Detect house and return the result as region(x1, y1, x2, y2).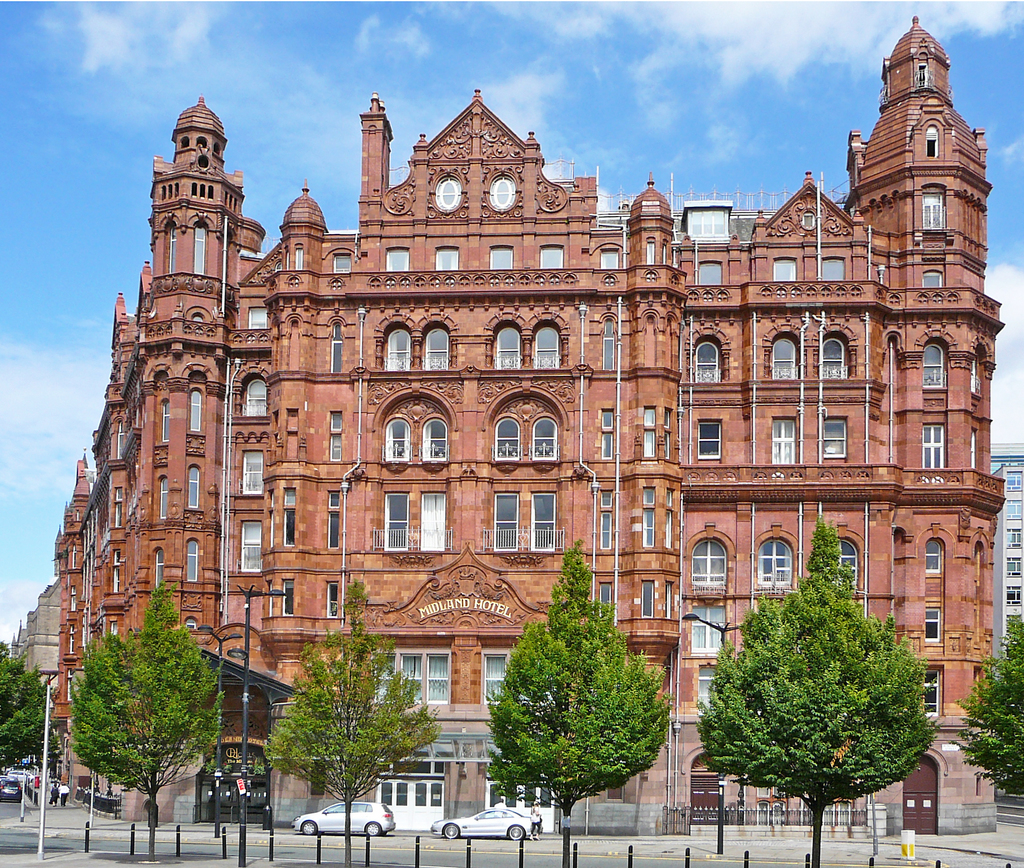
region(6, 573, 67, 709).
